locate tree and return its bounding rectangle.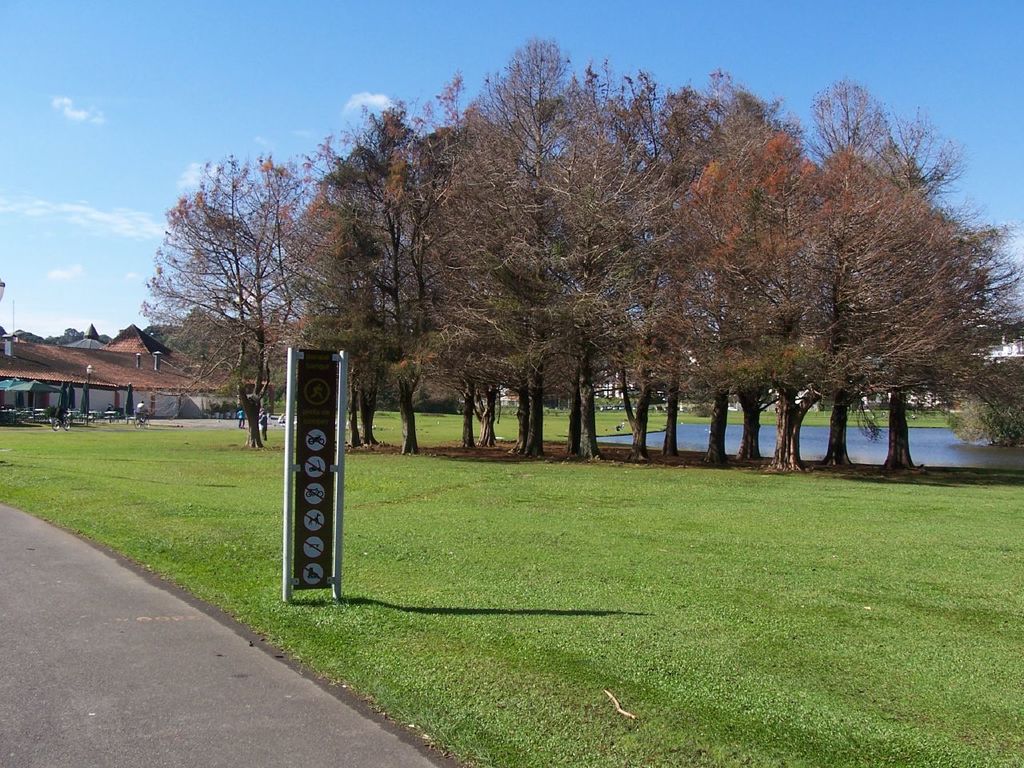
[638,163,809,466].
